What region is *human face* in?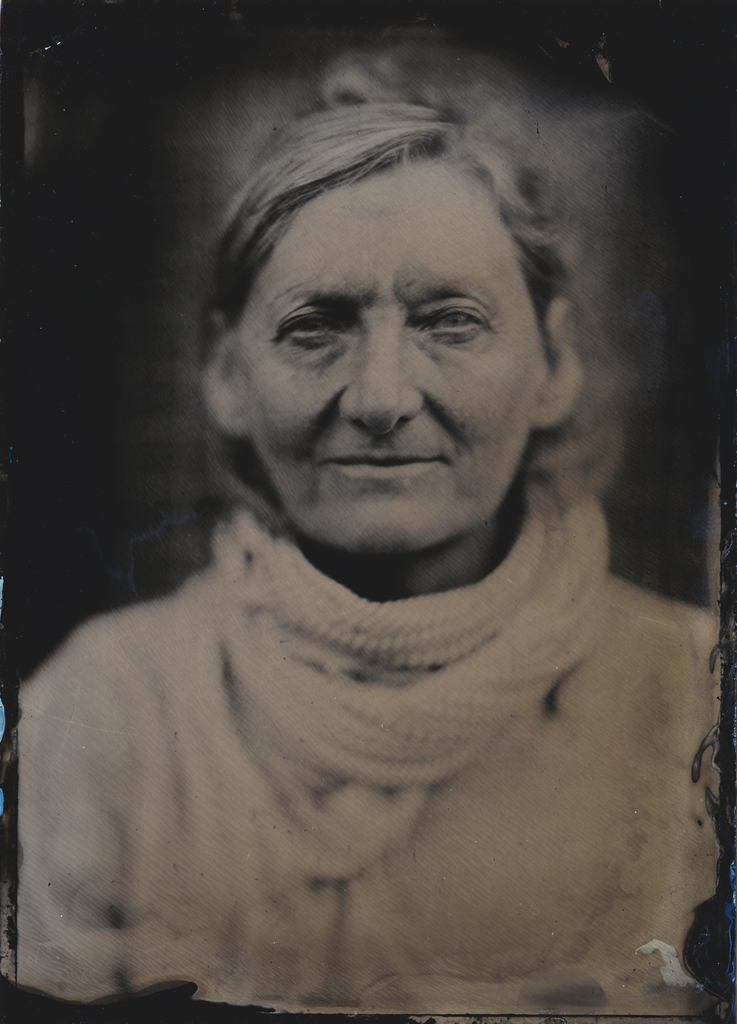
236 148 546 557.
